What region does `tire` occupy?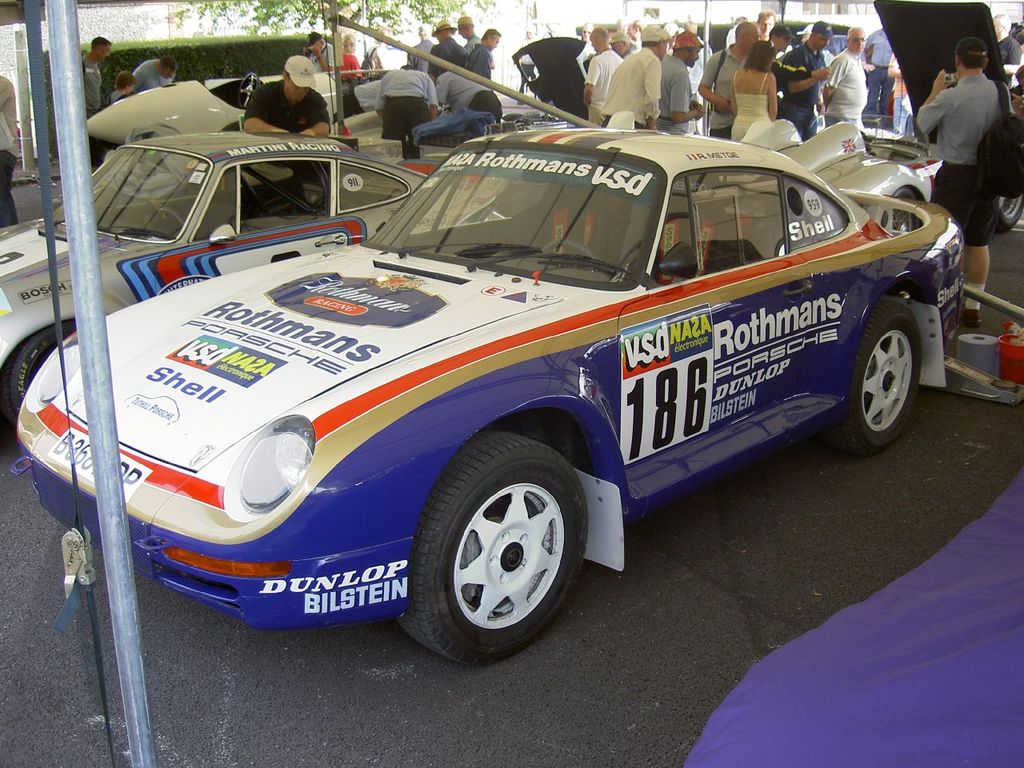
(x1=983, y1=186, x2=1021, y2=234).
